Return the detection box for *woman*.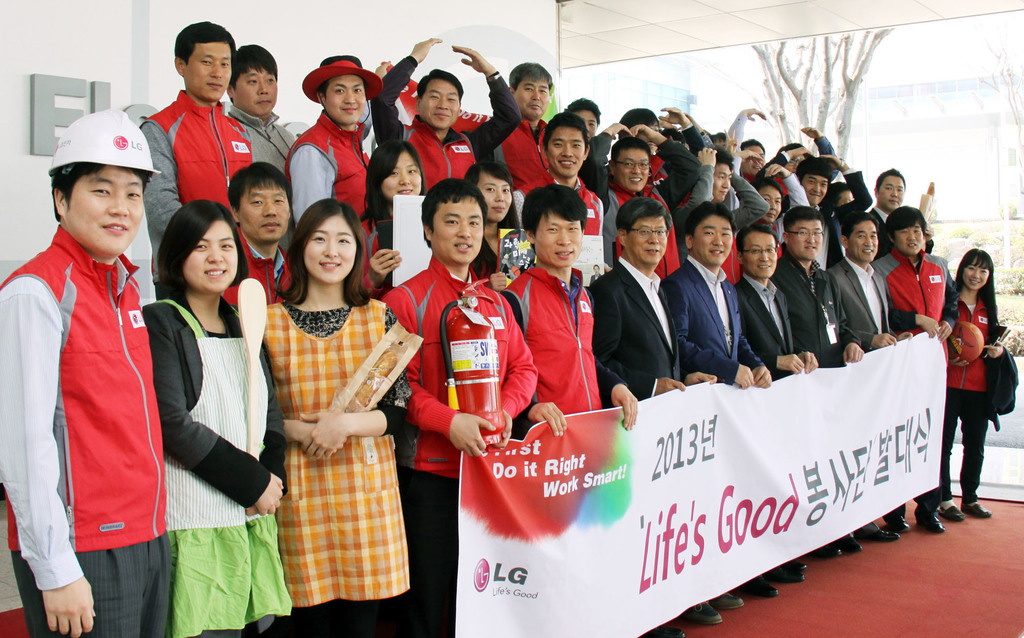
locate(356, 139, 429, 303).
